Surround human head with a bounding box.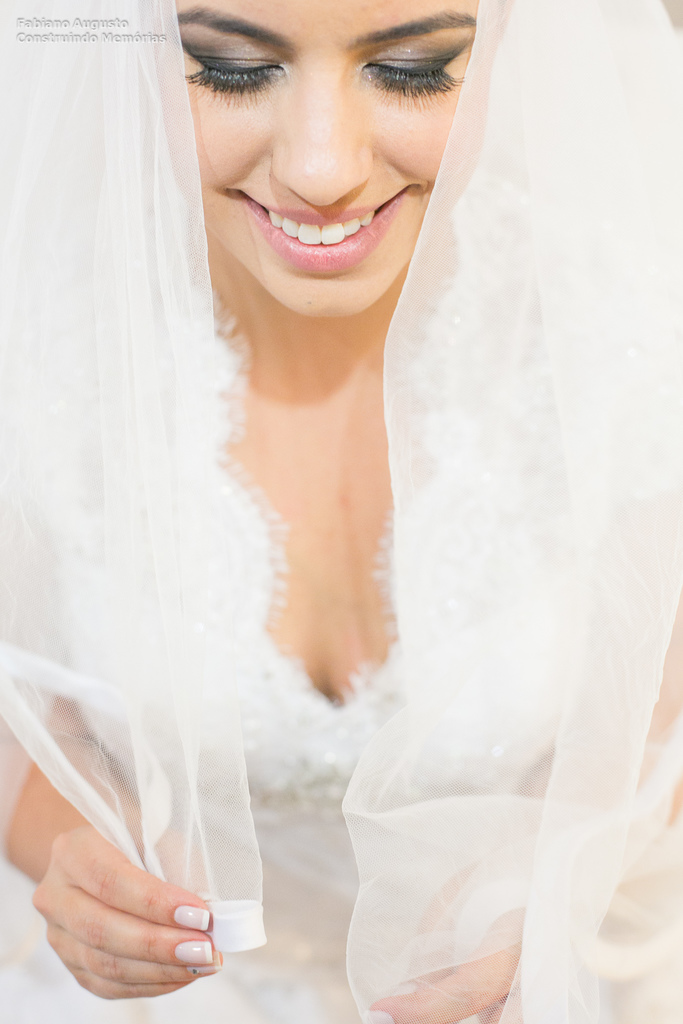
(x1=167, y1=0, x2=493, y2=310).
